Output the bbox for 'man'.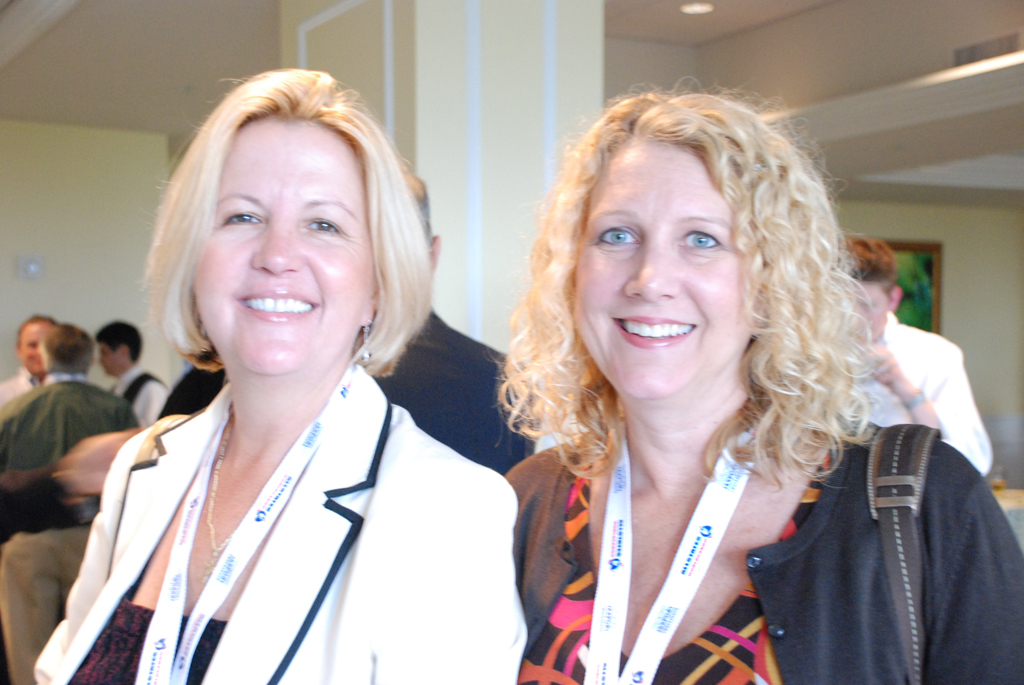
(x1=94, y1=315, x2=174, y2=428).
